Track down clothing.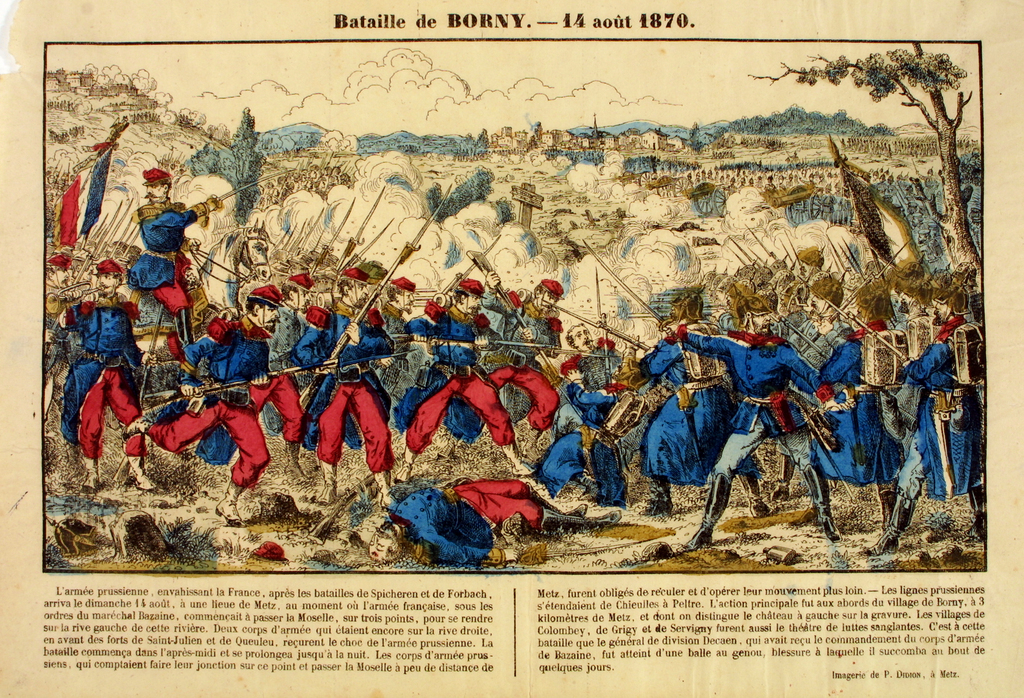
Tracked to 380/478/545/566.
